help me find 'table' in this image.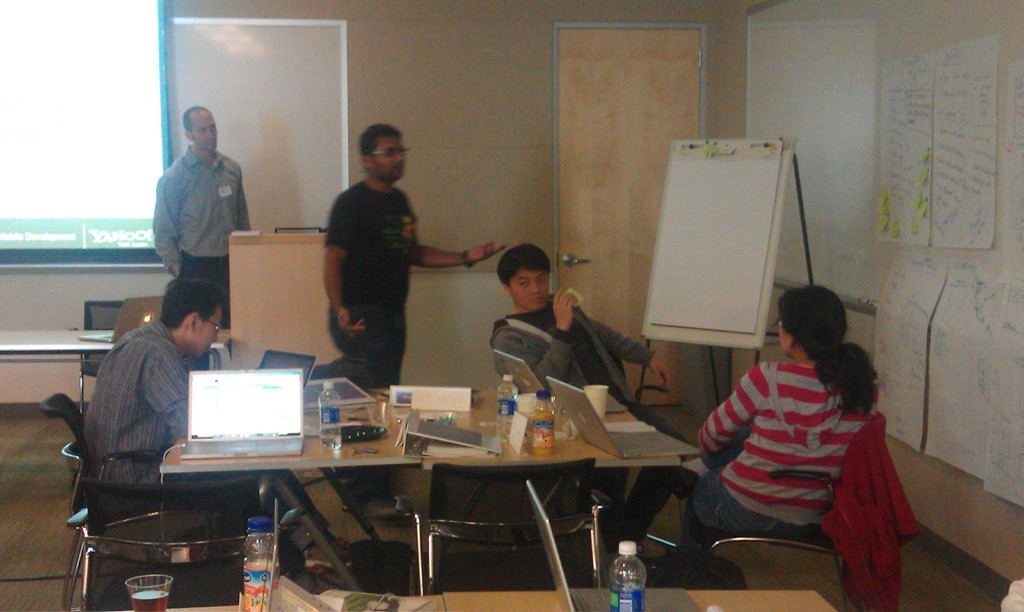
Found it: l=209, t=386, r=711, b=593.
